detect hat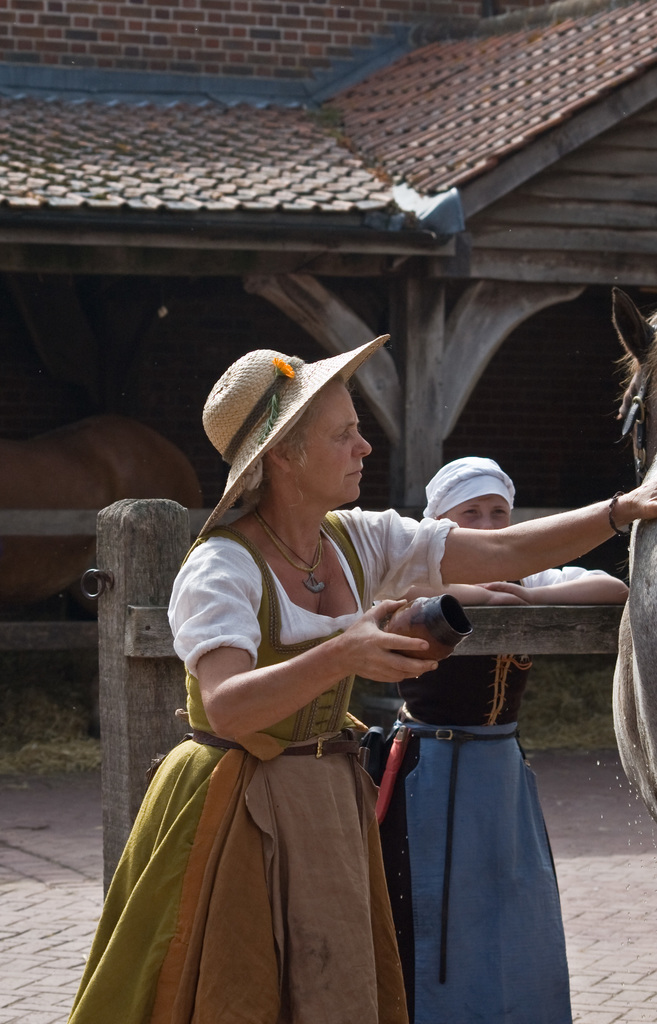
bbox=(199, 337, 394, 541)
